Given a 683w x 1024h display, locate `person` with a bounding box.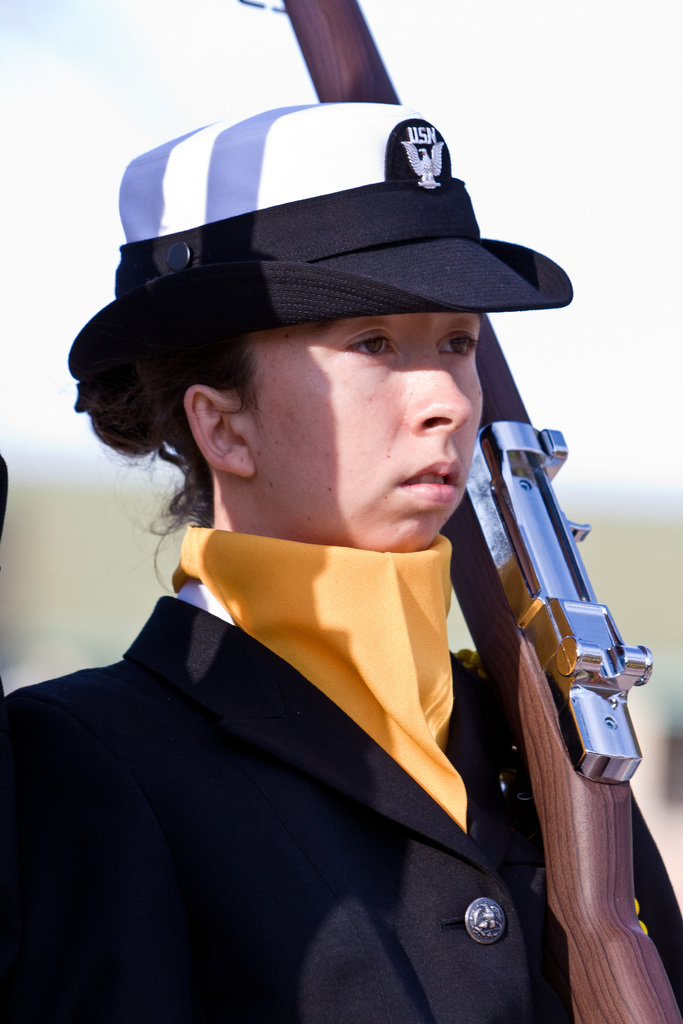
Located: bbox=[49, 106, 639, 1013].
